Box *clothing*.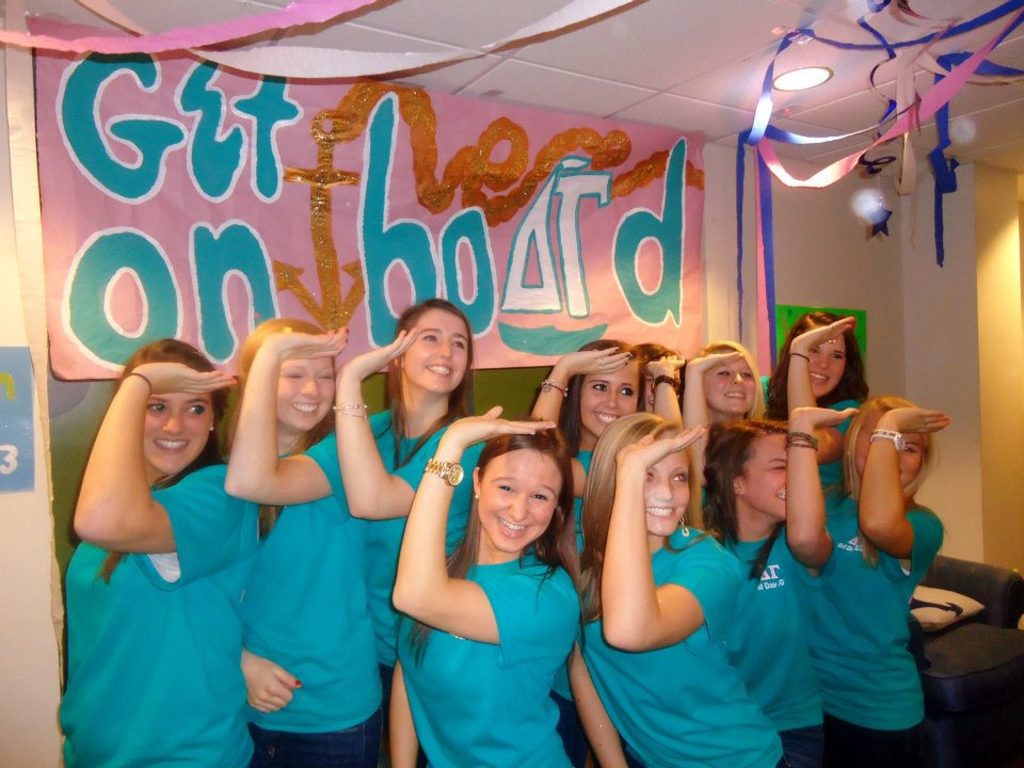
{"left": 556, "top": 450, "right": 608, "bottom": 557}.
